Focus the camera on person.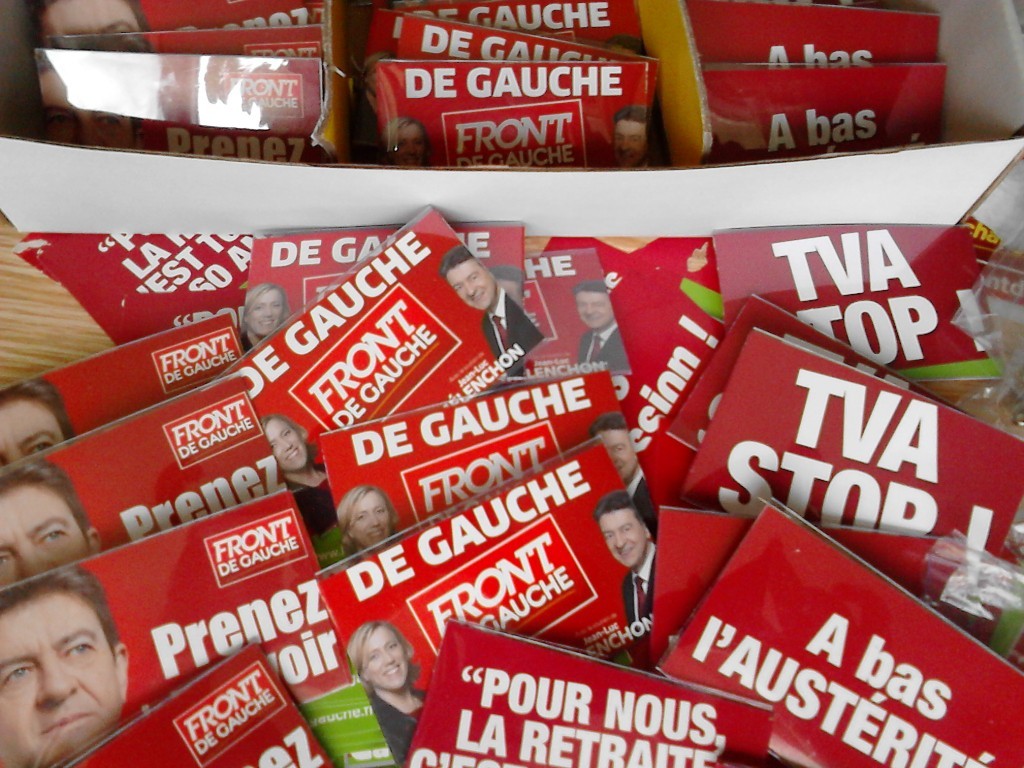
Focus region: {"left": 336, "top": 483, "right": 392, "bottom": 563}.
